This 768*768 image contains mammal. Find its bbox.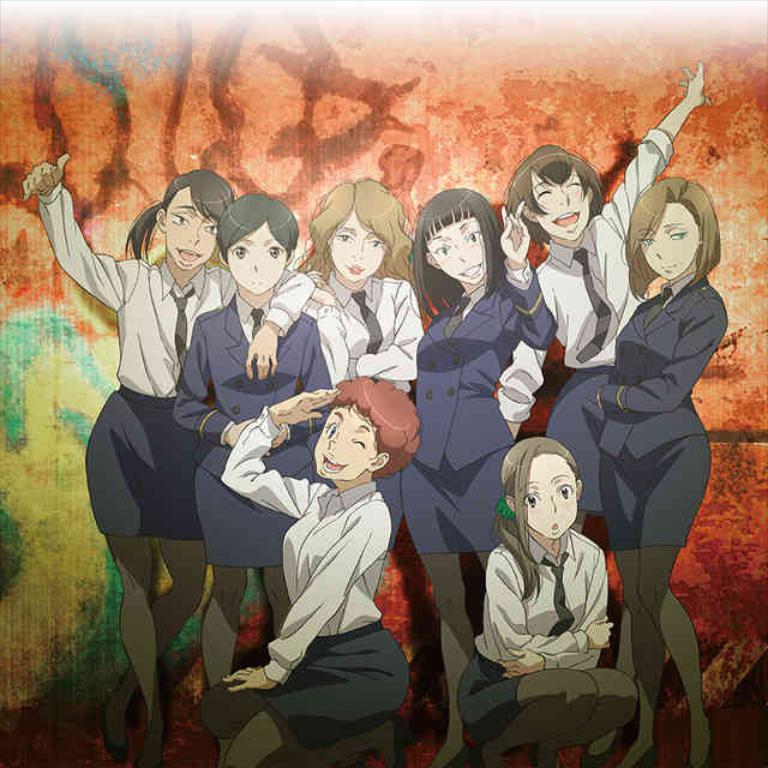
l=170, t=191, r=332, b=767.
